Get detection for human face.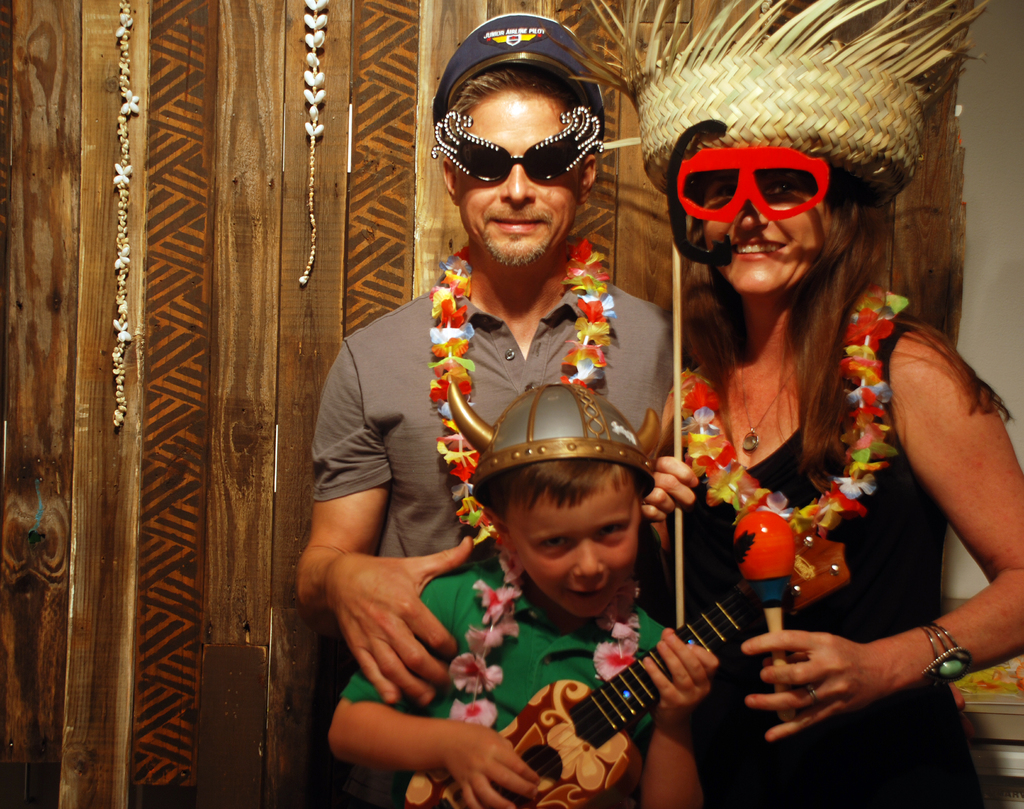
Detection: bbox(691, 164, 836, 293).
